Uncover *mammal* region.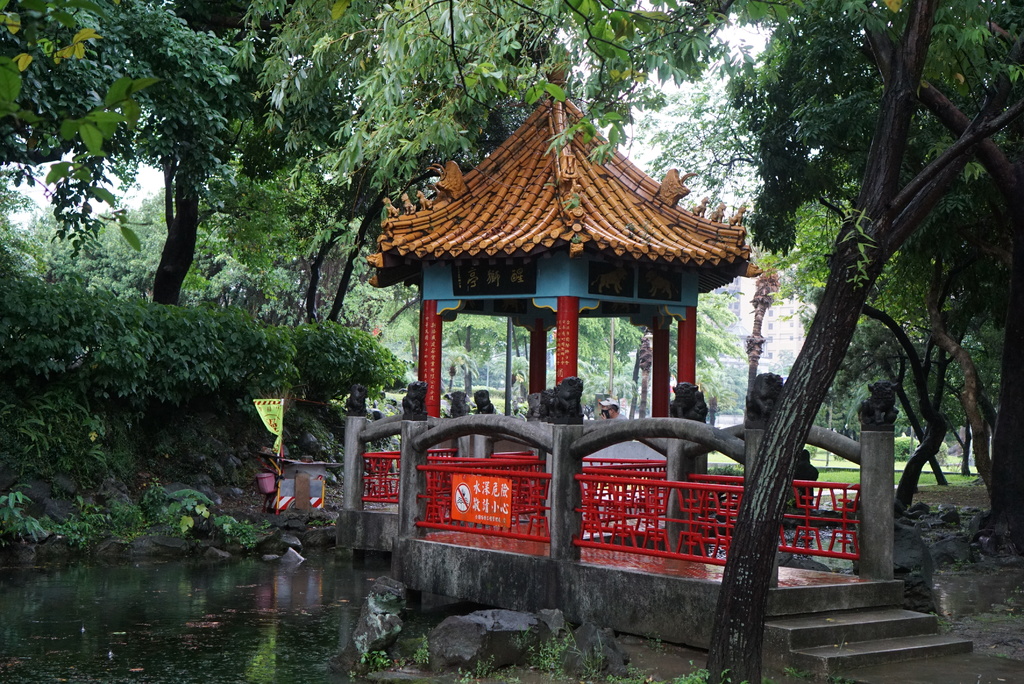
Uncovered: [left=400, top=379, right=426, bottom=418].
